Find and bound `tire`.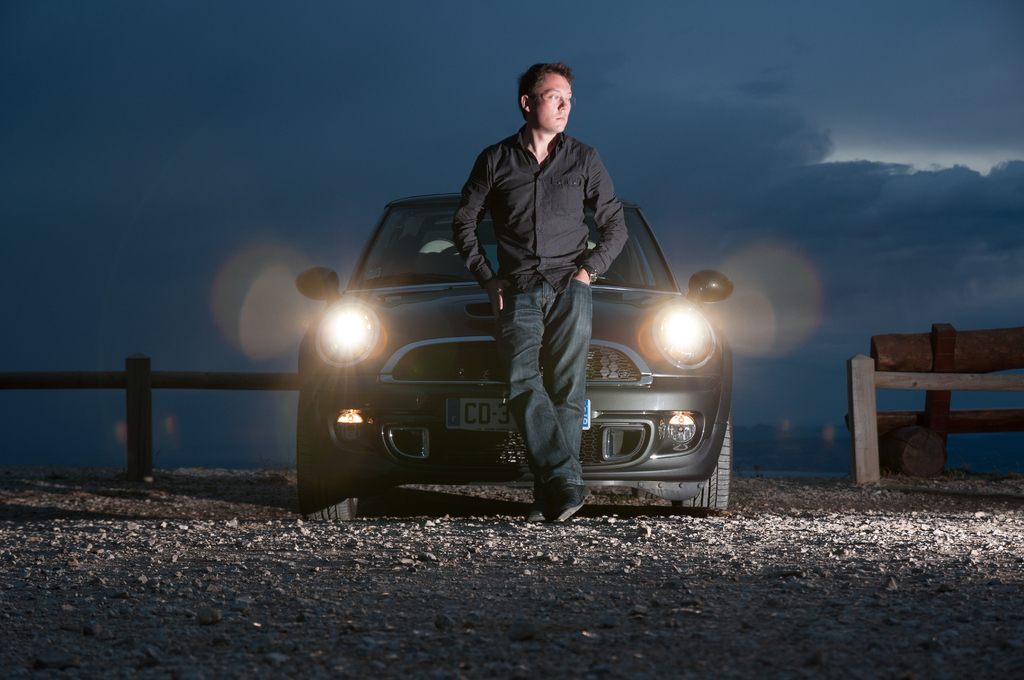
Bound: {"left": 666, "top": 416, "right": 730, "bottom": 517}.
